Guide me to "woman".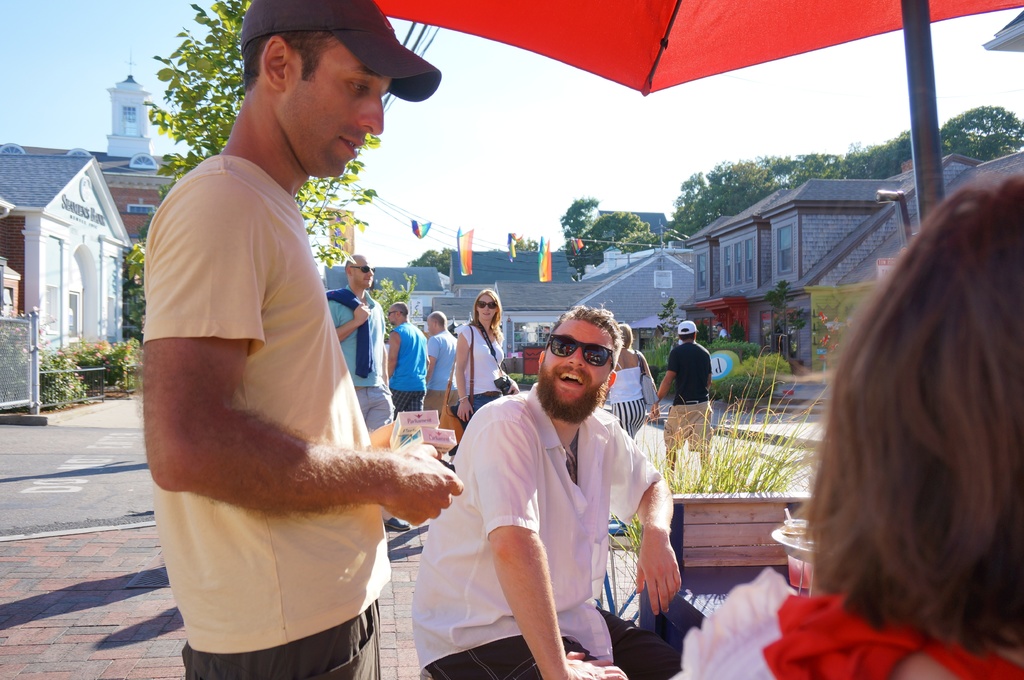
Guidance: pyautogui.locateOnScreen(600, 324, 657, 441).
